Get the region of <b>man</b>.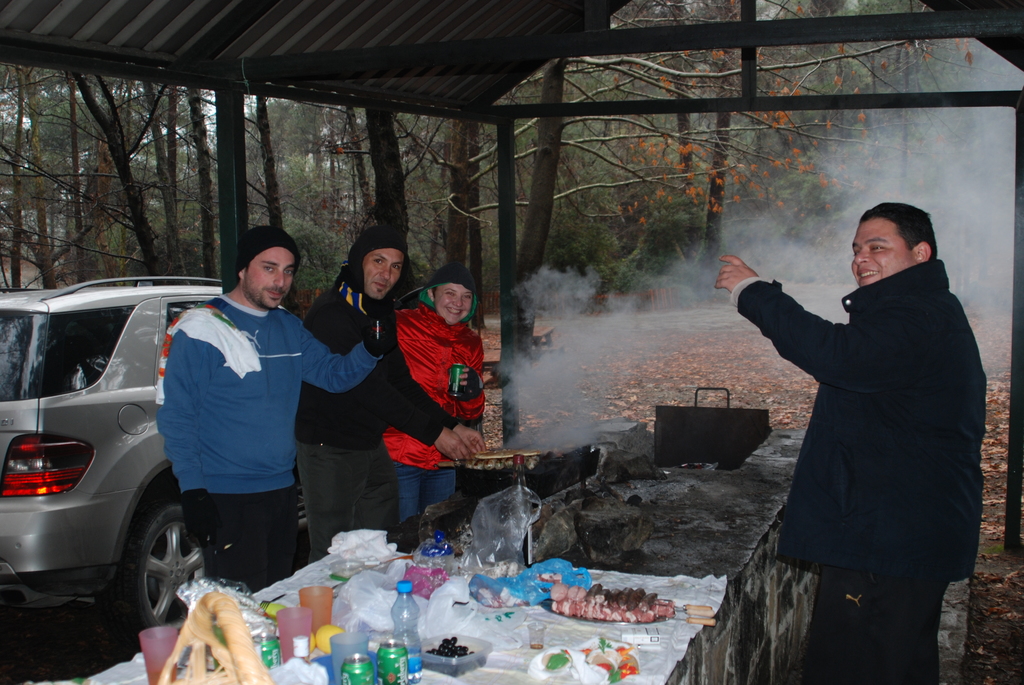
290:221:489:566.
